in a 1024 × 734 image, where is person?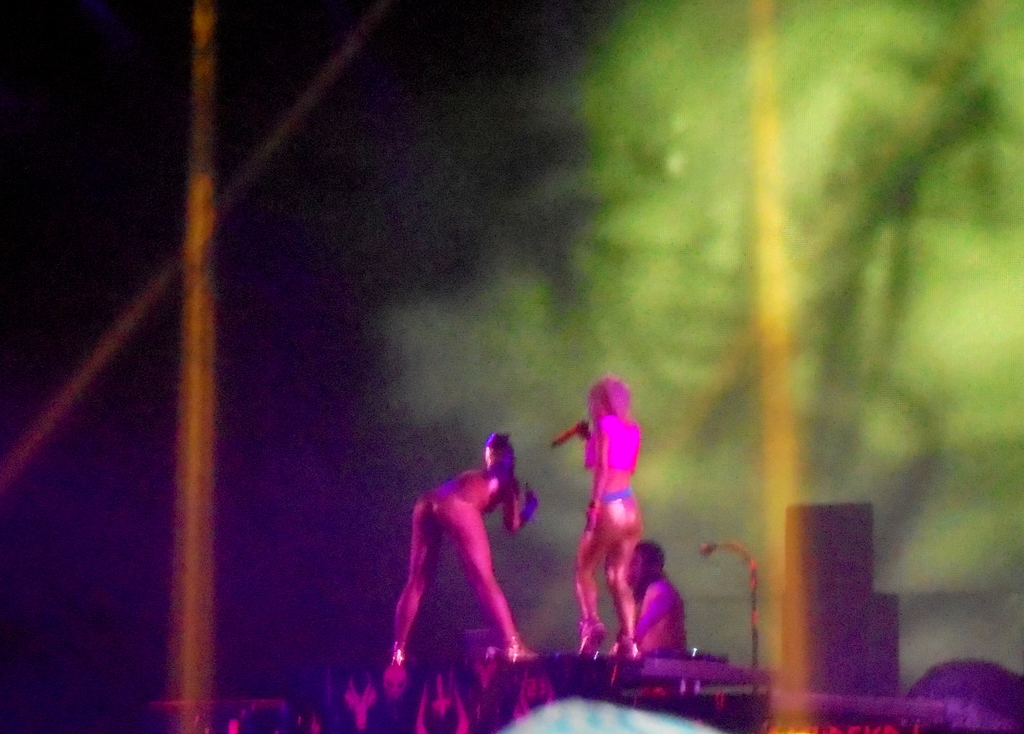
<region>556, 378, 644, 658</region>.
